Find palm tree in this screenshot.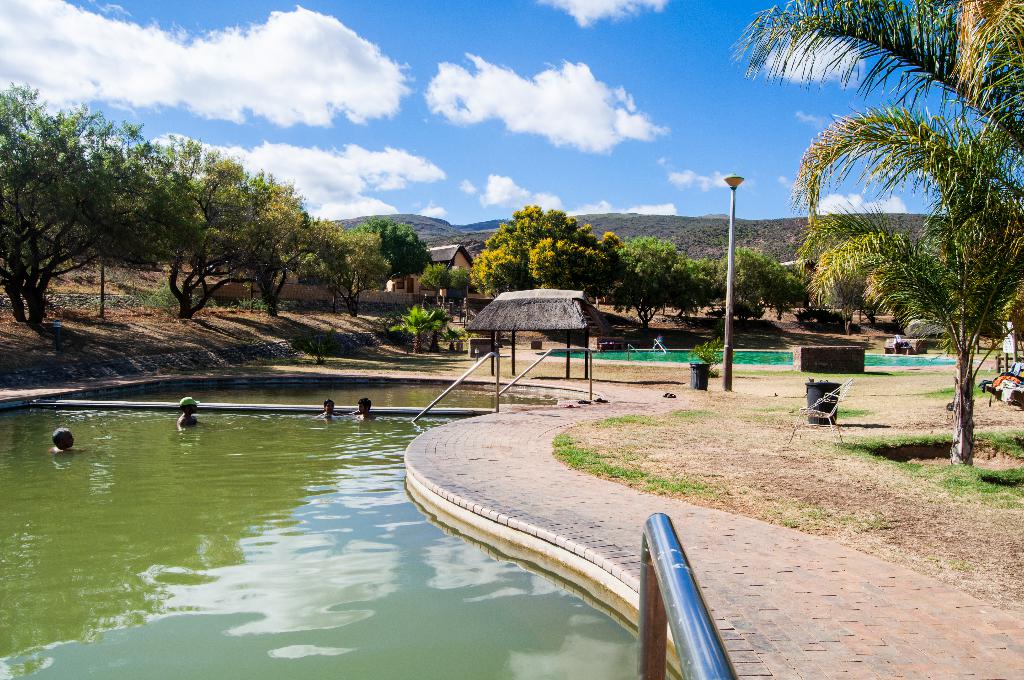
The bounding box for palm tree is x1=0, y1=102, x2=120, y2=305.
